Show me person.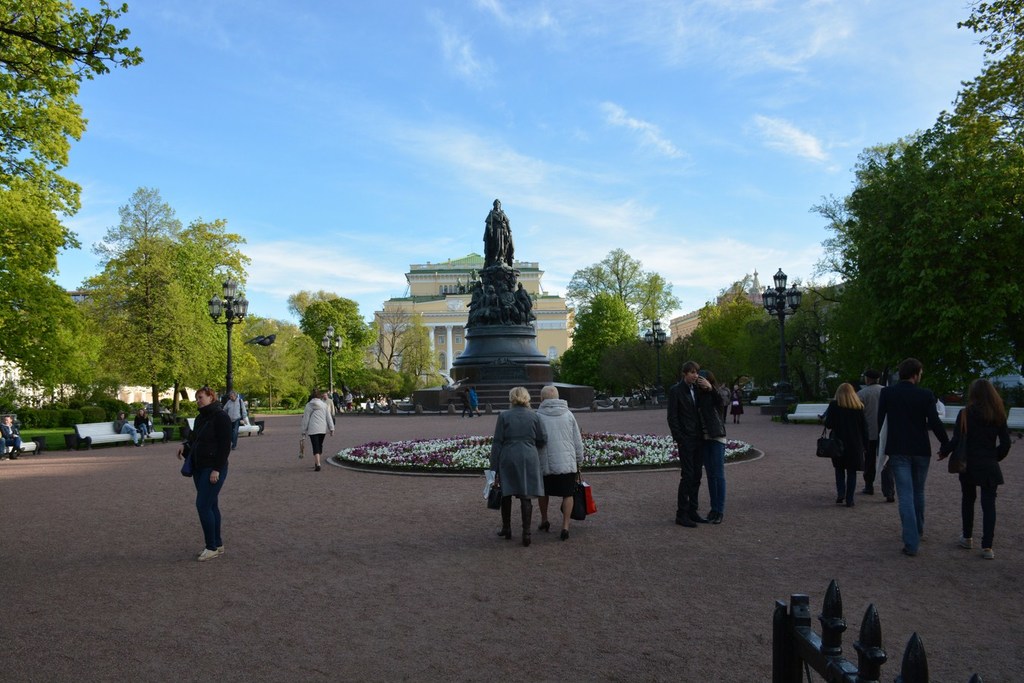
person is here: 302/390/334/471.
